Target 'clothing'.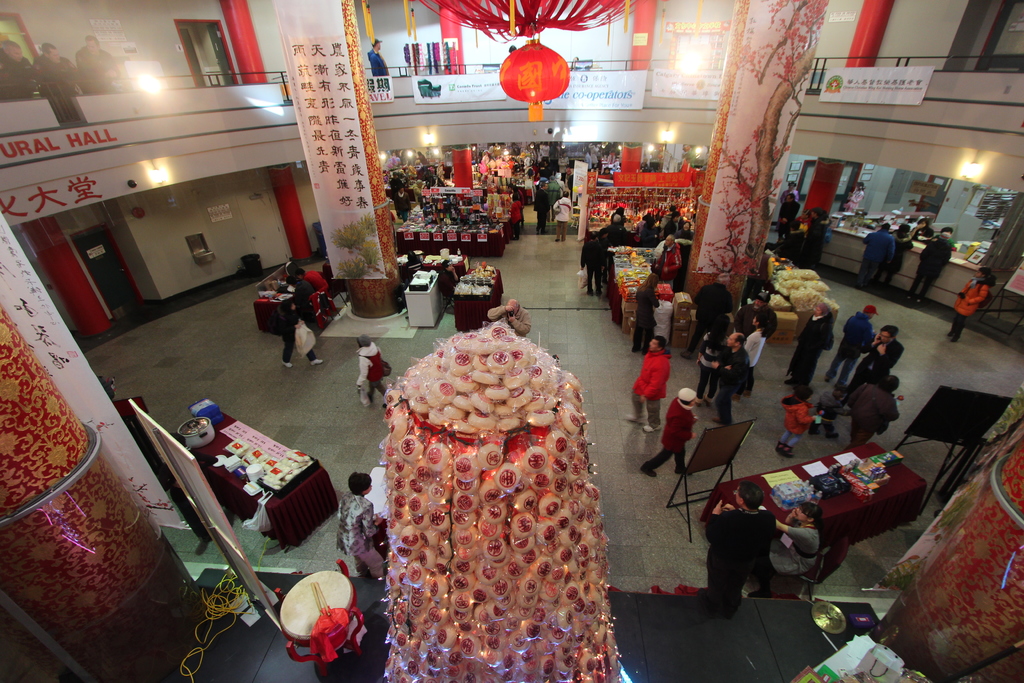
Target region: [407,258,423,274].
